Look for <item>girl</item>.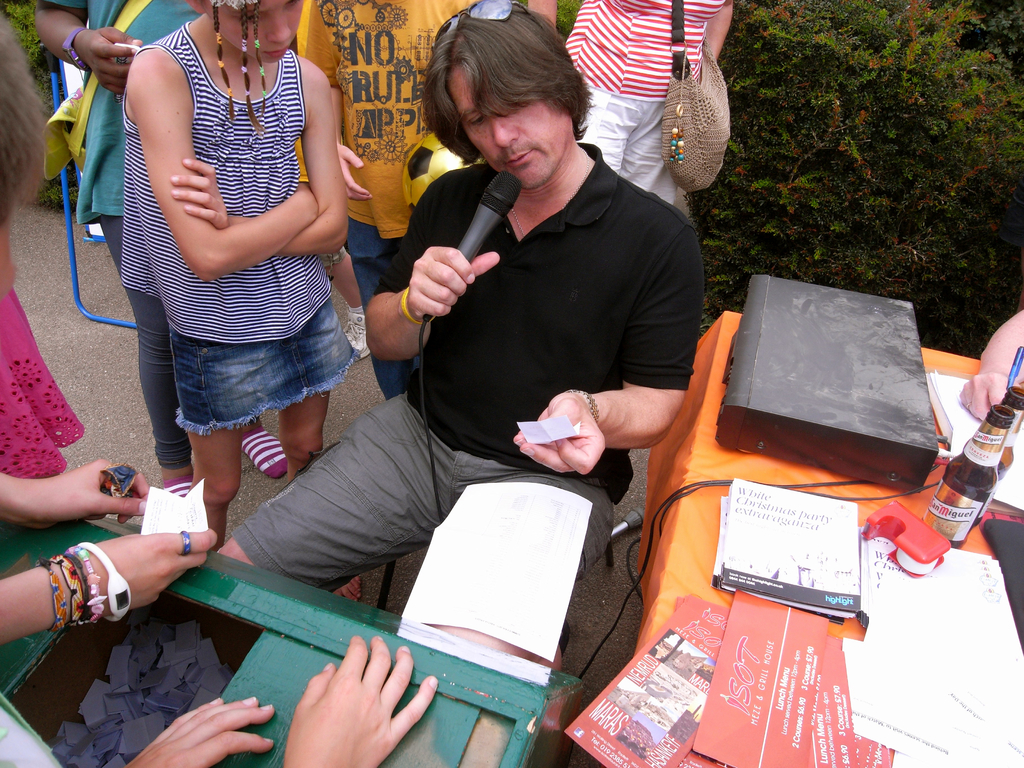
Found: box=[120, 0, 362, 548].
